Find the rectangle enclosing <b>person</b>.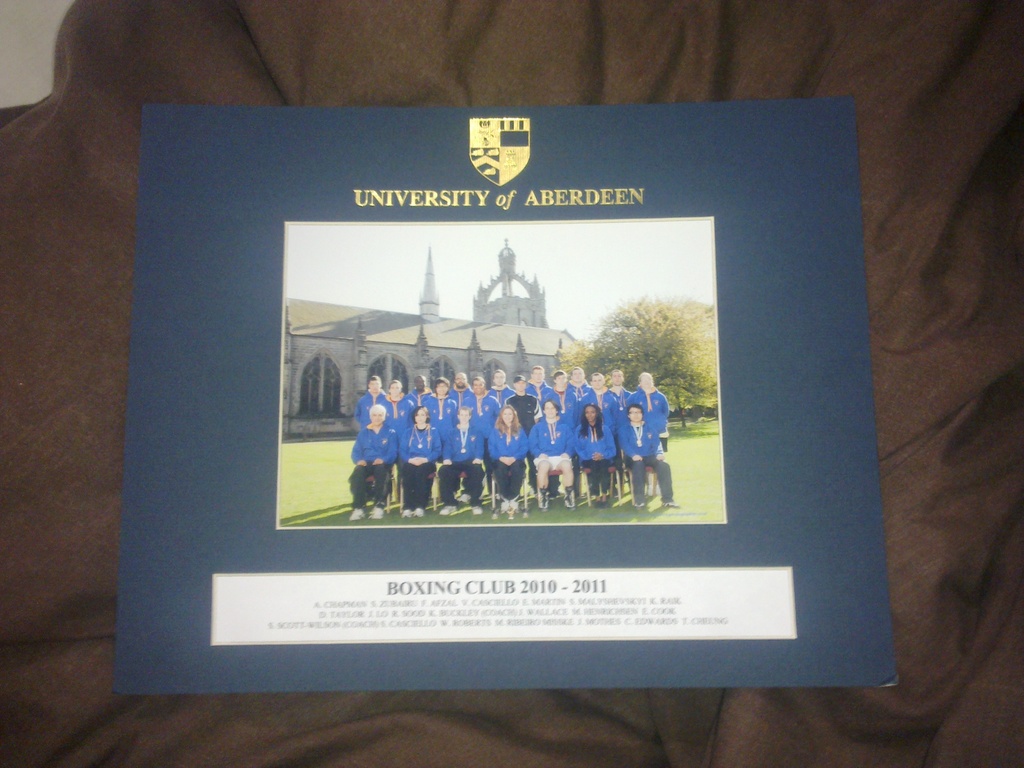
bbox=[349, 399, 398, 525].
